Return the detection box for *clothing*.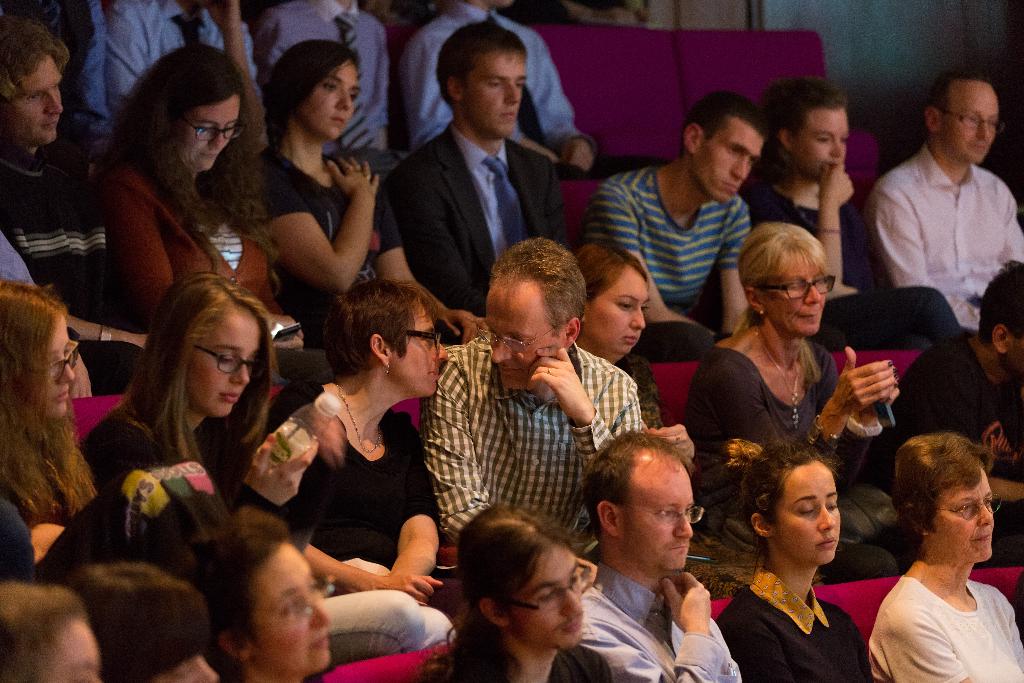
577, 172, 755, 371.
